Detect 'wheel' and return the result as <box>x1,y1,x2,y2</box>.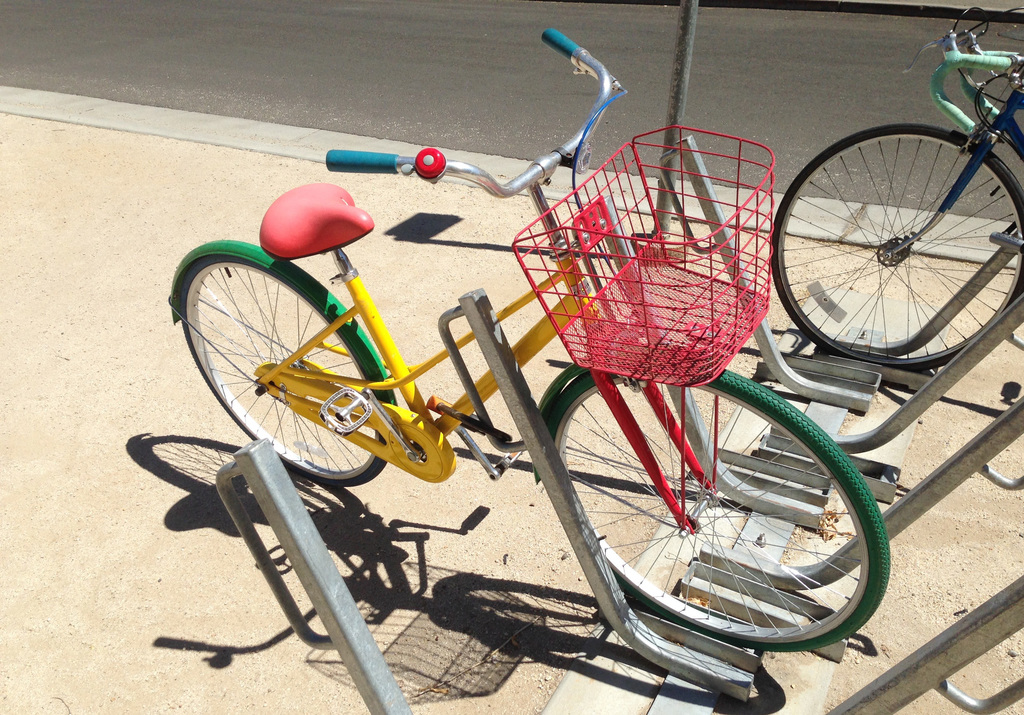
<box>771,130,1023,372</box>.
